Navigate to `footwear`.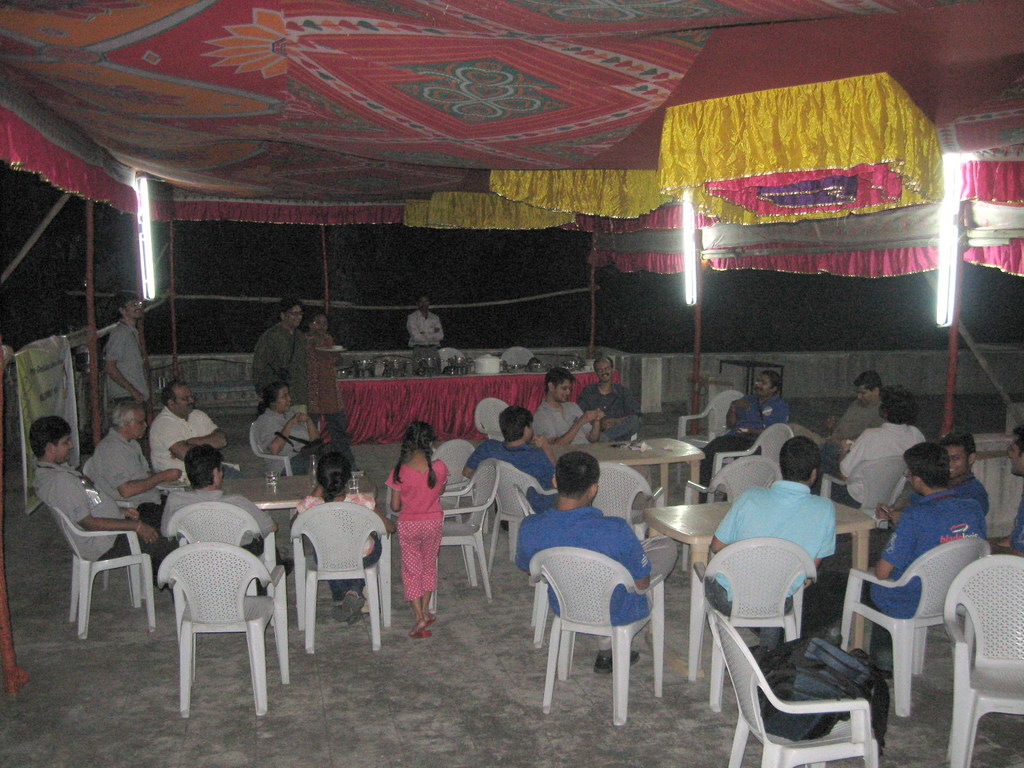
Navigation target: left=748, top=625, right=764, bottom=637.
